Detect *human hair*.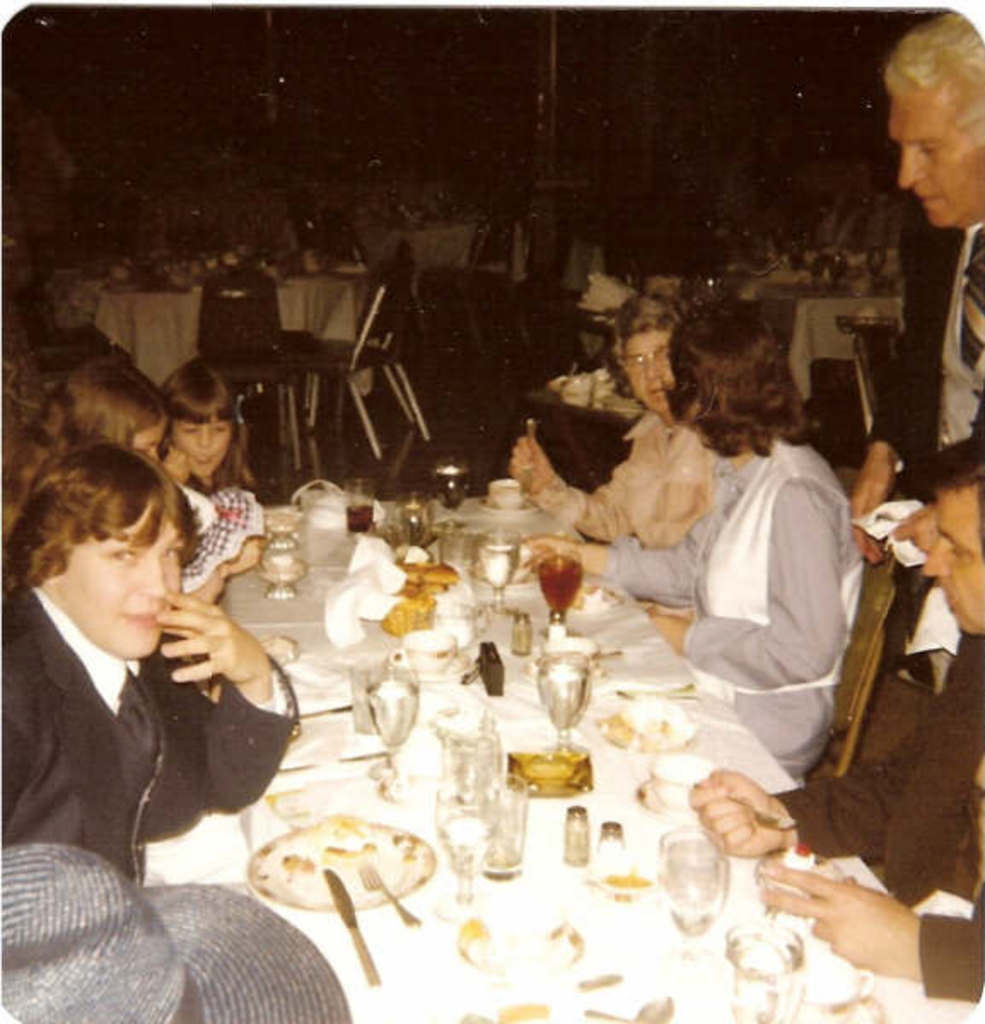
Detected at region(924, 425, 983, 548).
